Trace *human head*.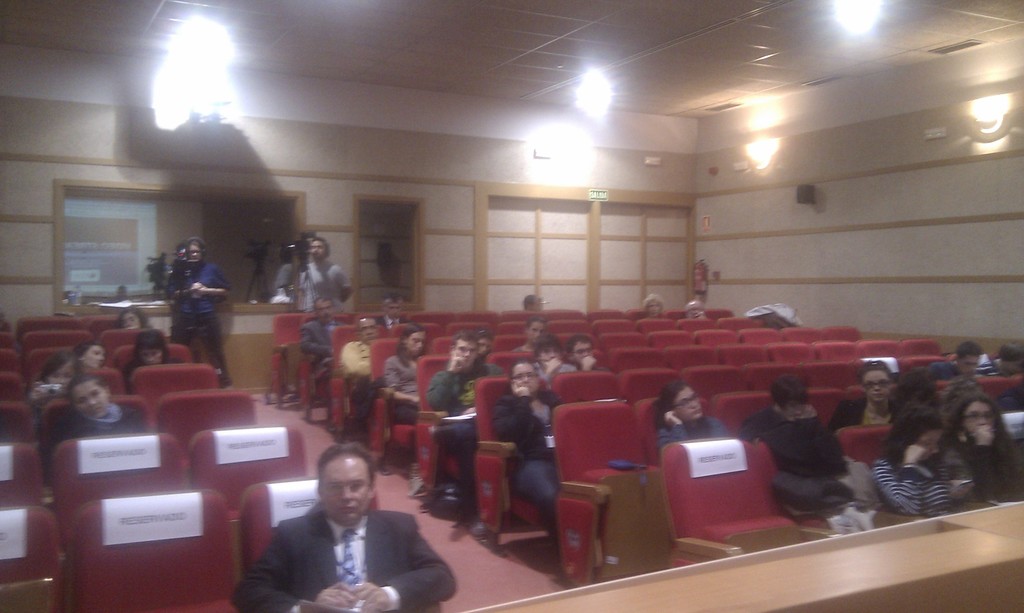
Traced to pyautogui.locateOnScreen(685, 299, 701, 317).
